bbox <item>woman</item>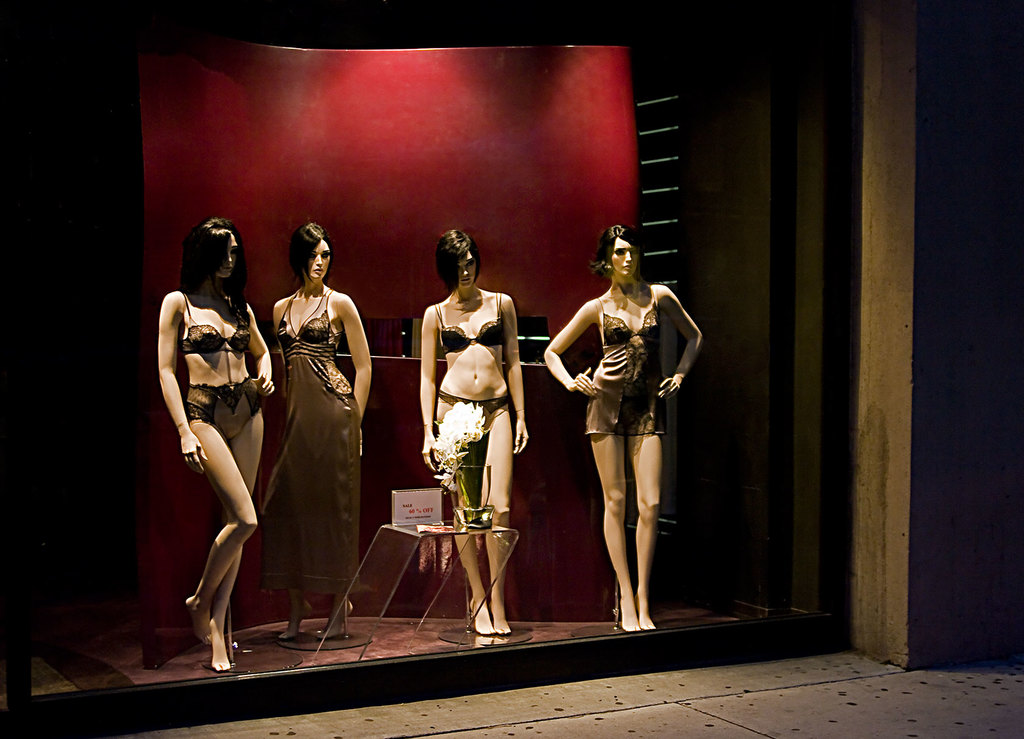
rect(264, 219, 374, 643)
